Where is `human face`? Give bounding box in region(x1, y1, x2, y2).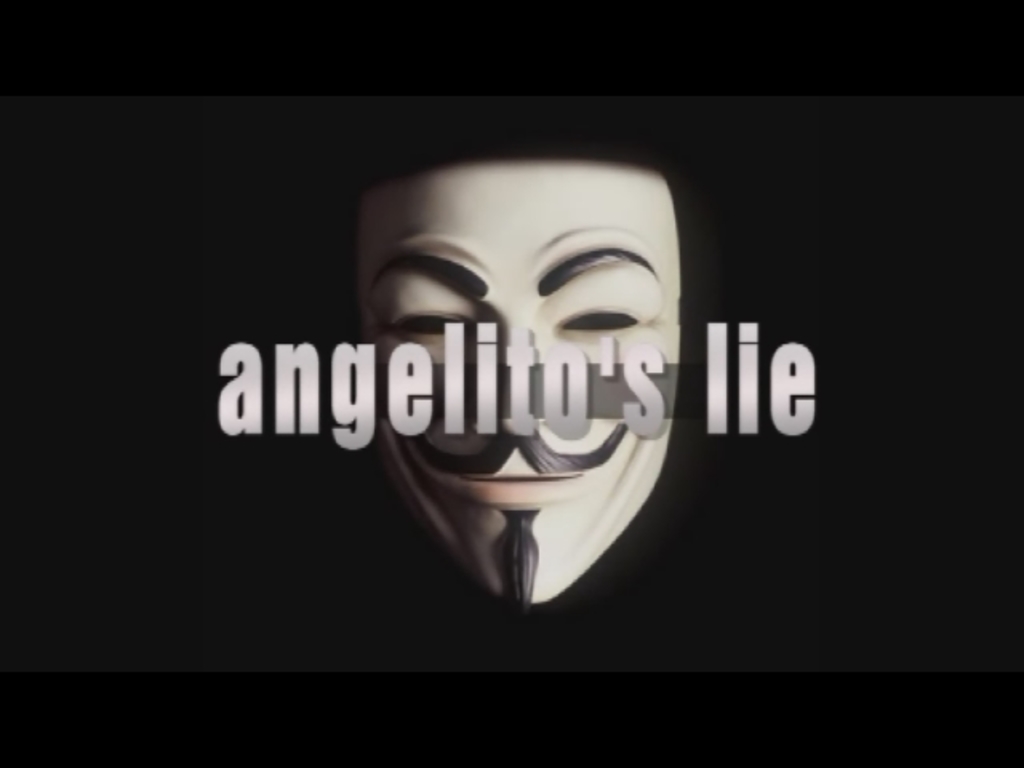
region(347, 157, 680, 611).
